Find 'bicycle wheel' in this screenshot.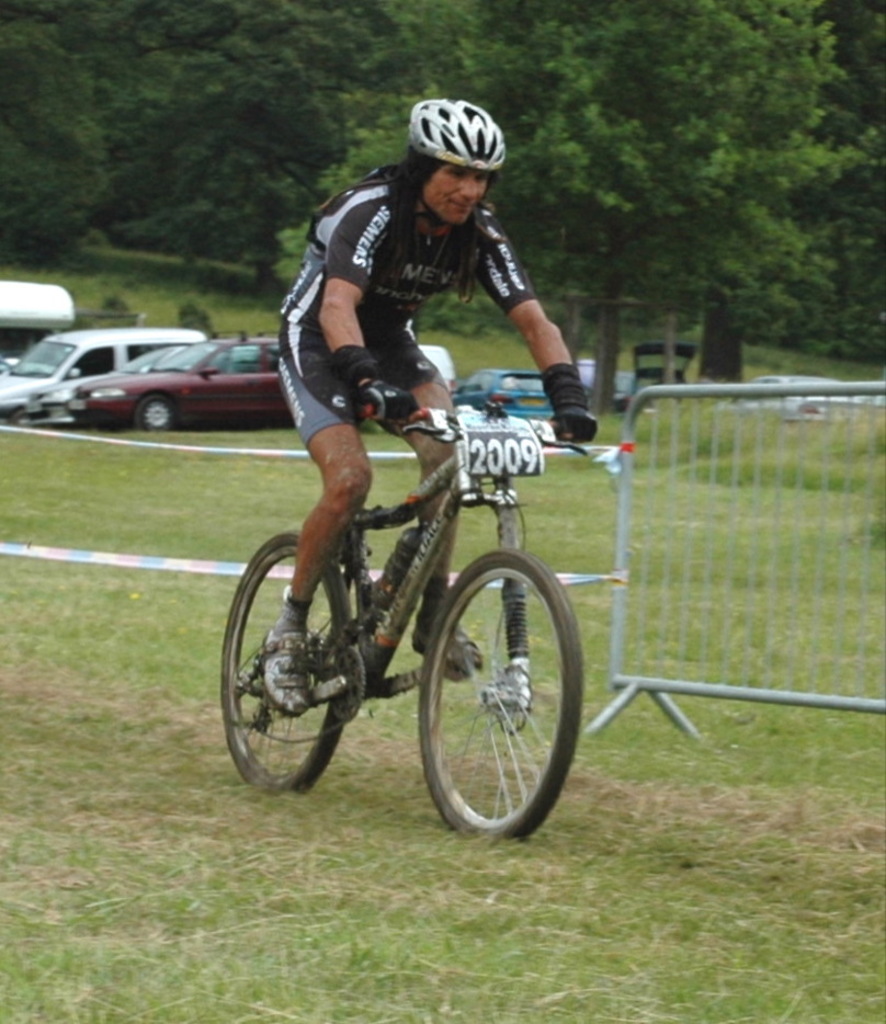
The bounding box for 'bicycle wheel' is bbox=(223, 530, 352, 792).
